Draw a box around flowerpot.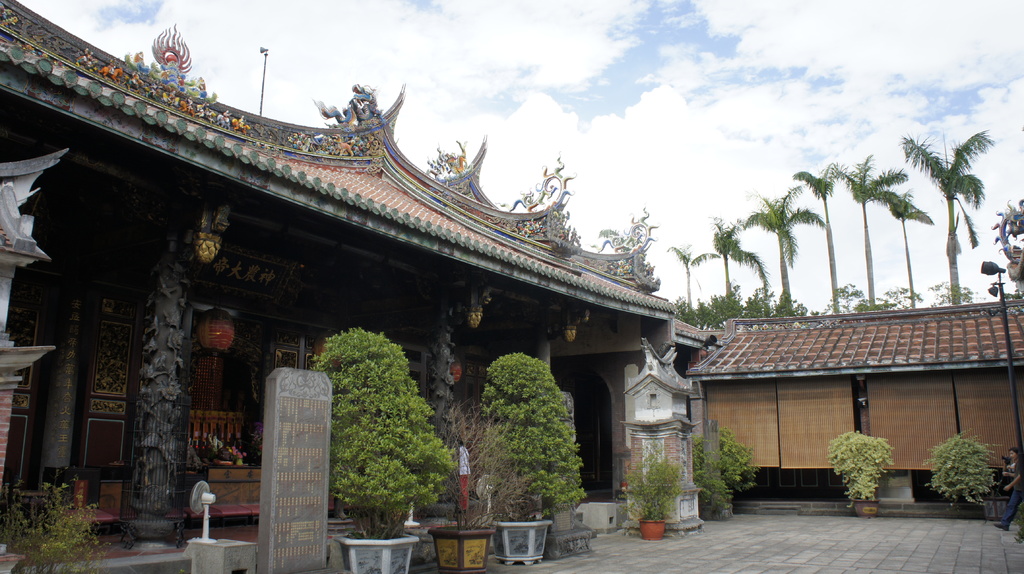
pyautogui.locateOnScreen(985, 500, 1004, 518).
